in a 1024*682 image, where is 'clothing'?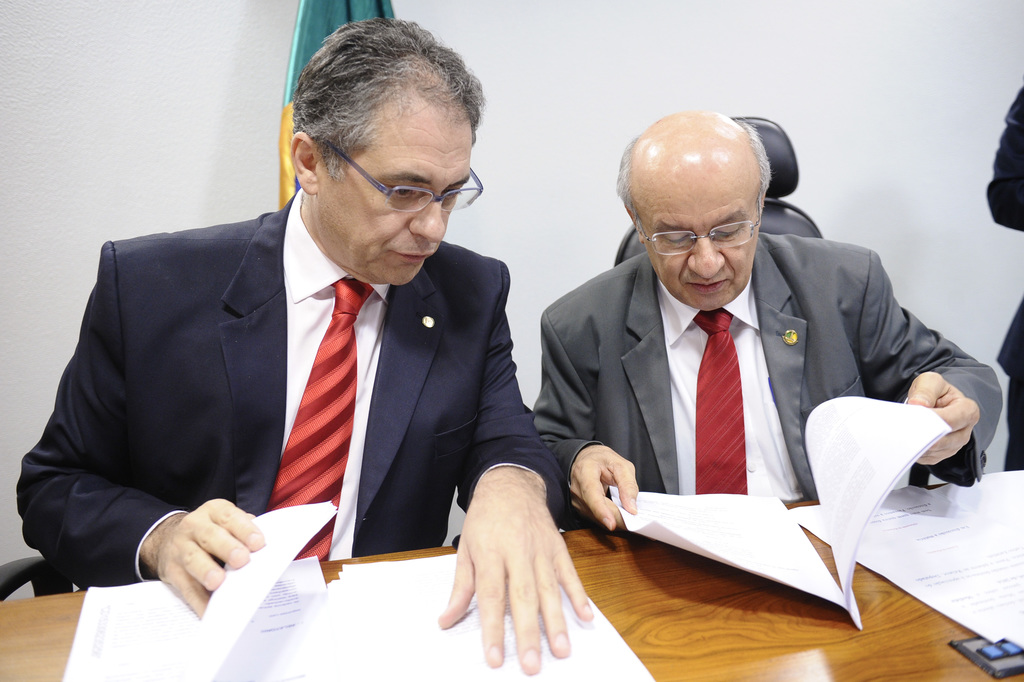
BBox(979, 84, 1023, 475).
